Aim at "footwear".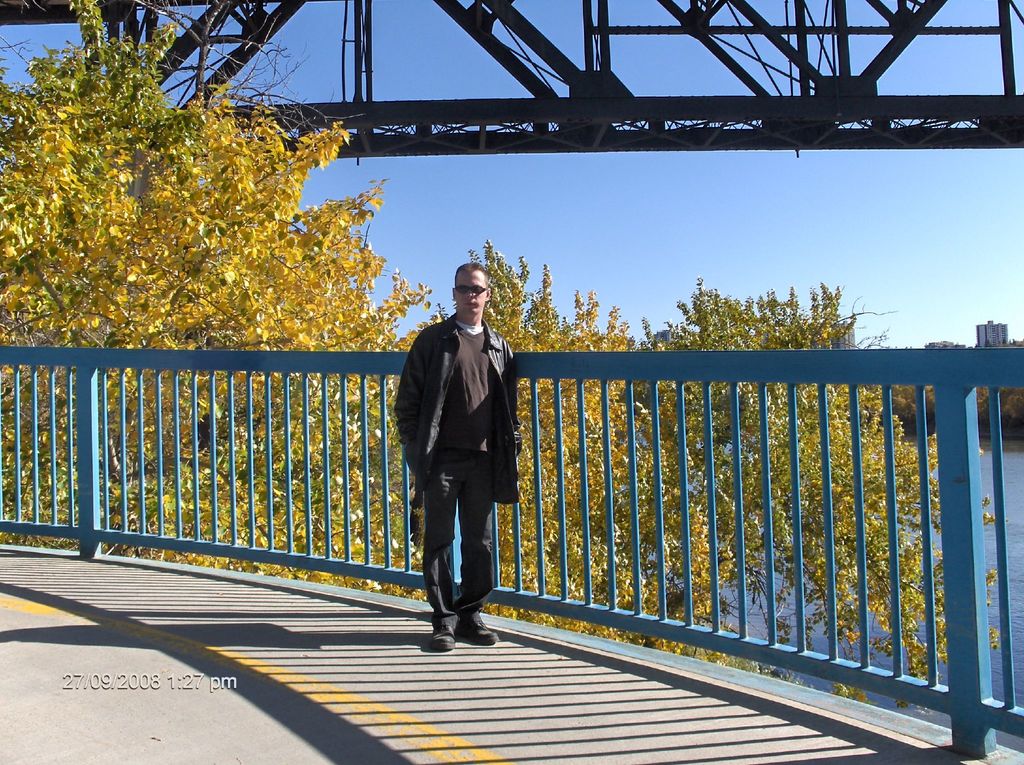
Aimed at box=[425, 613, 454, 652].
